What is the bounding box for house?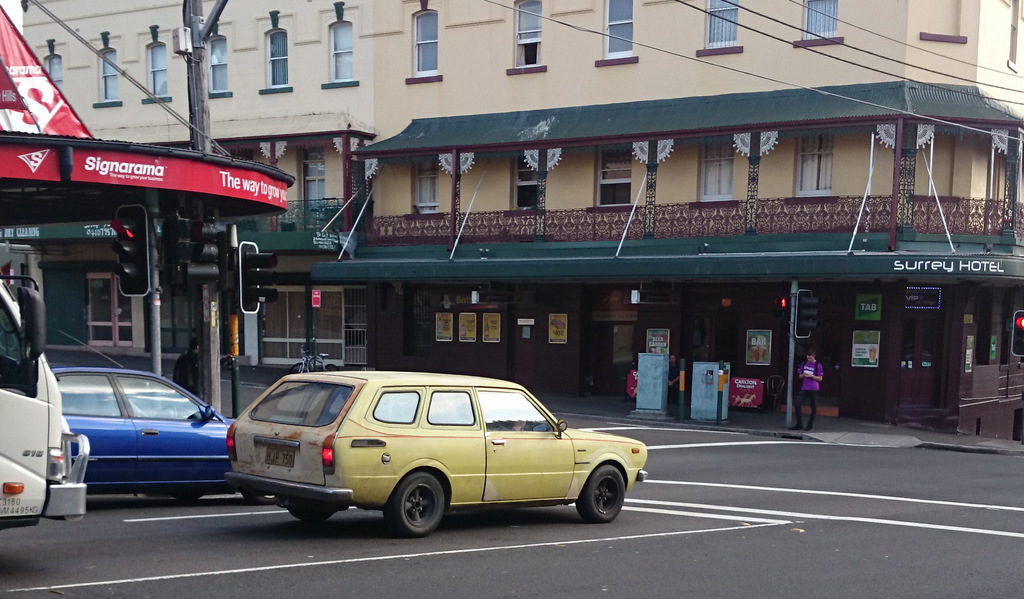
box(19, 2, 1023, 449).
